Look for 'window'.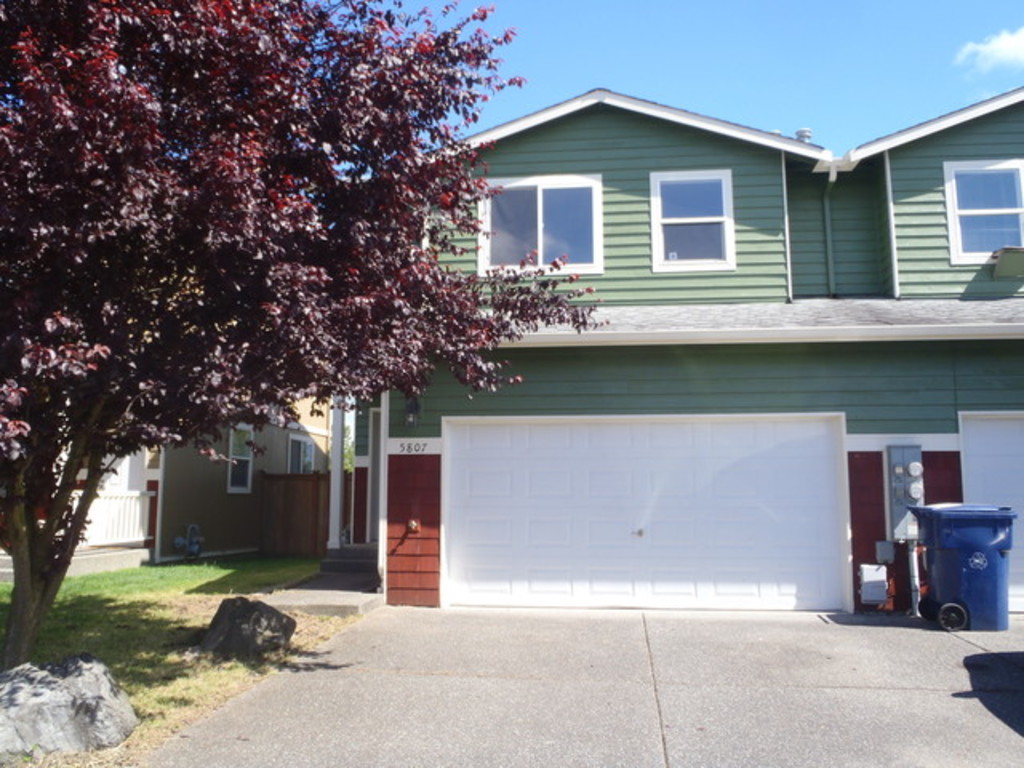
Found: x1=936, y1=155, x2=1022, y2=267.
